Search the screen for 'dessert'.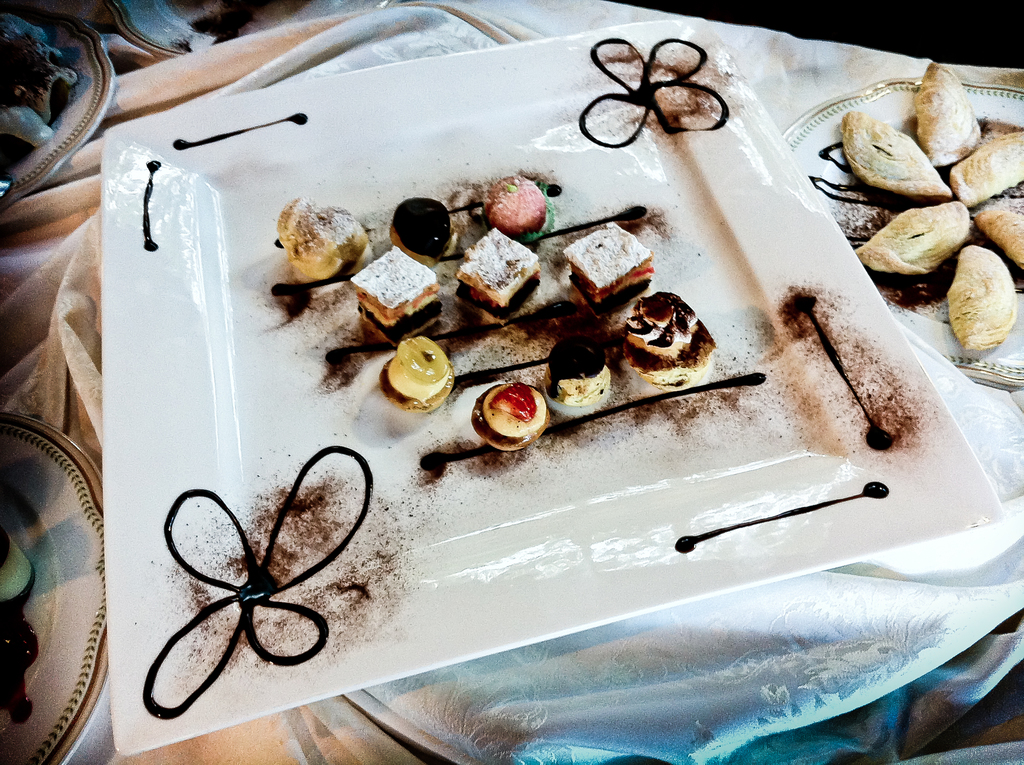
Found at {"left": 387, "top": 191, "right": 446, "bottom": 257}.
